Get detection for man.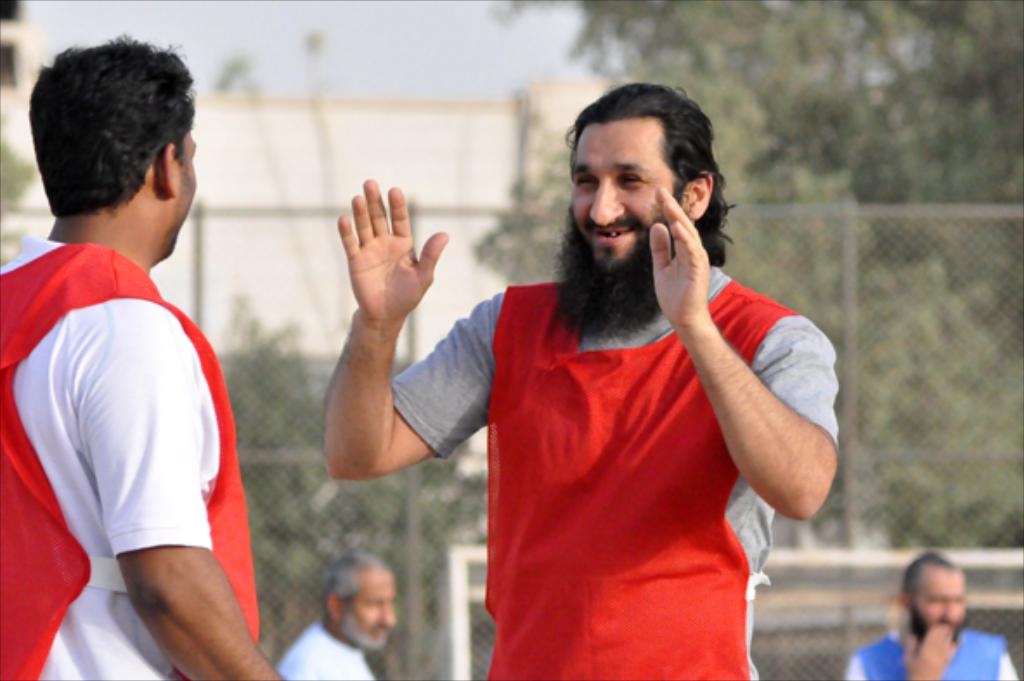
Detection: Rect(274, 544, 397, 679).
